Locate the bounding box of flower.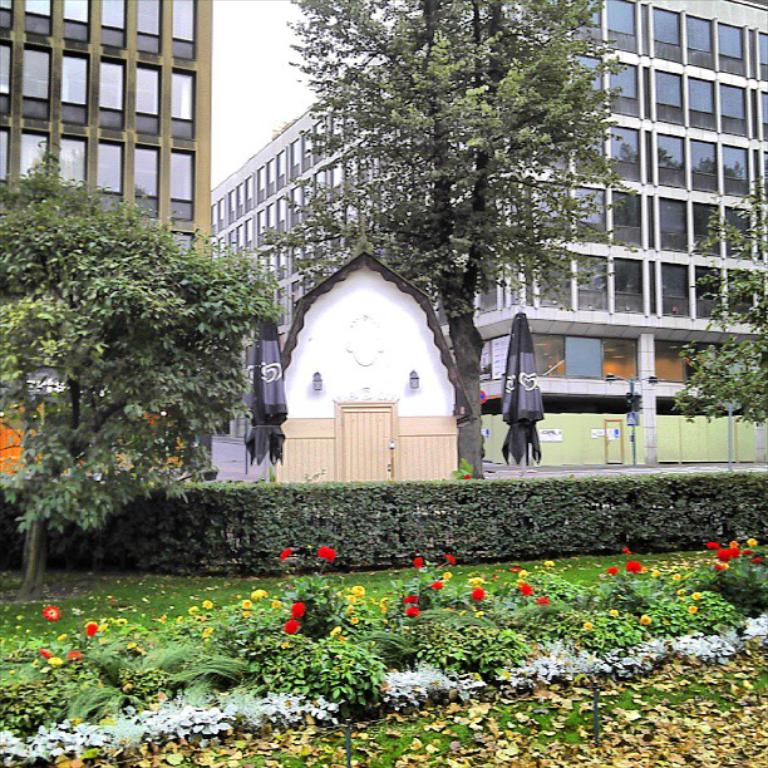
Bounding box: bbox=(584, 619, 595, 632).
